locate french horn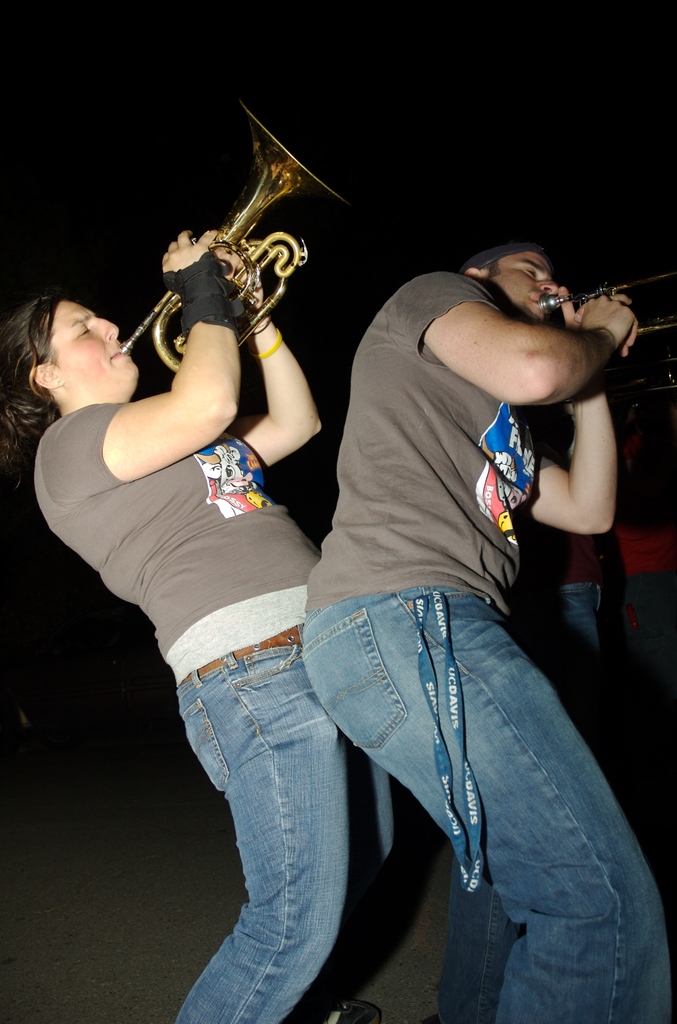
x1=534 y1=258 x2=676 y2=393
